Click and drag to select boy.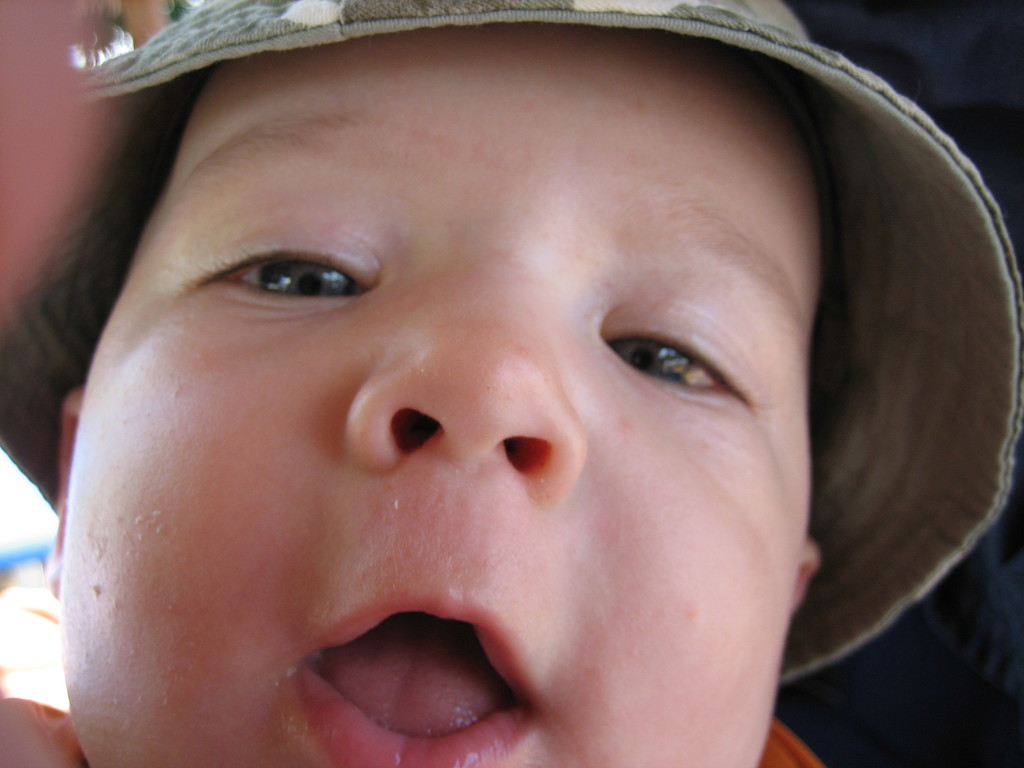
Selection: box(0, 0, 1023, 767).
